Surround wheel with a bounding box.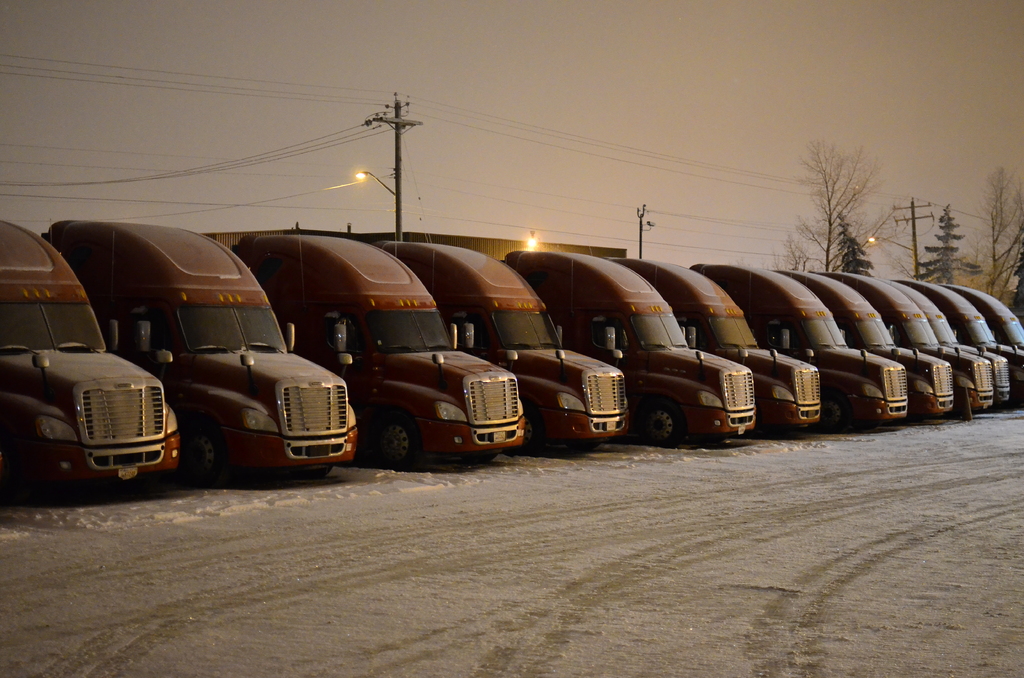
bbox(512, 411, 540, 455).
